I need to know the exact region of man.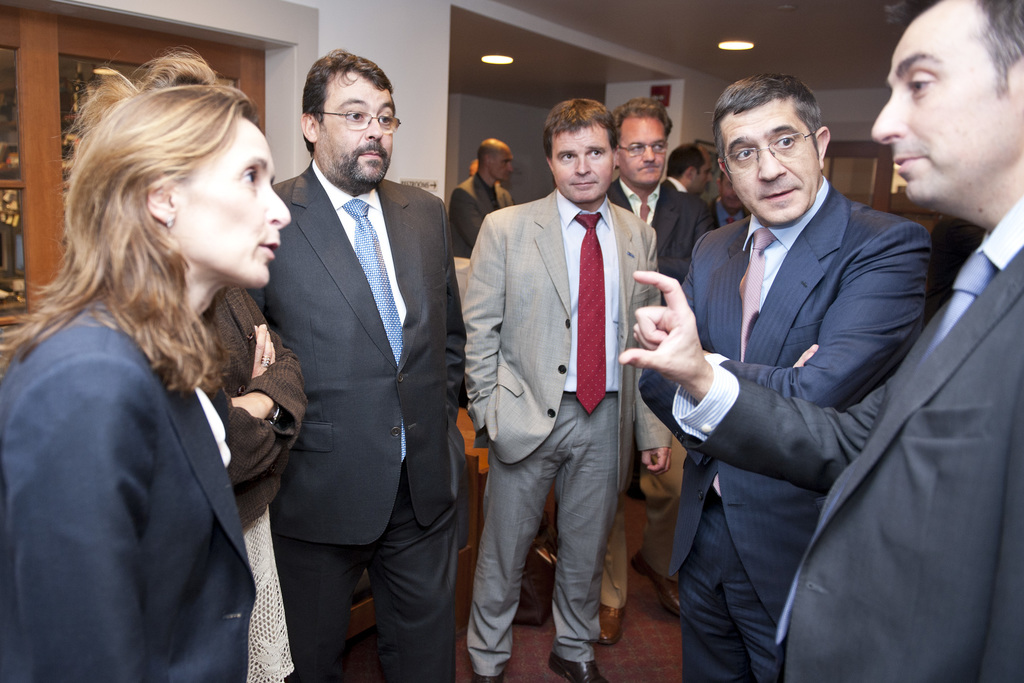
Region: <bbox>651, 0, 1023, 682</bbox>.
